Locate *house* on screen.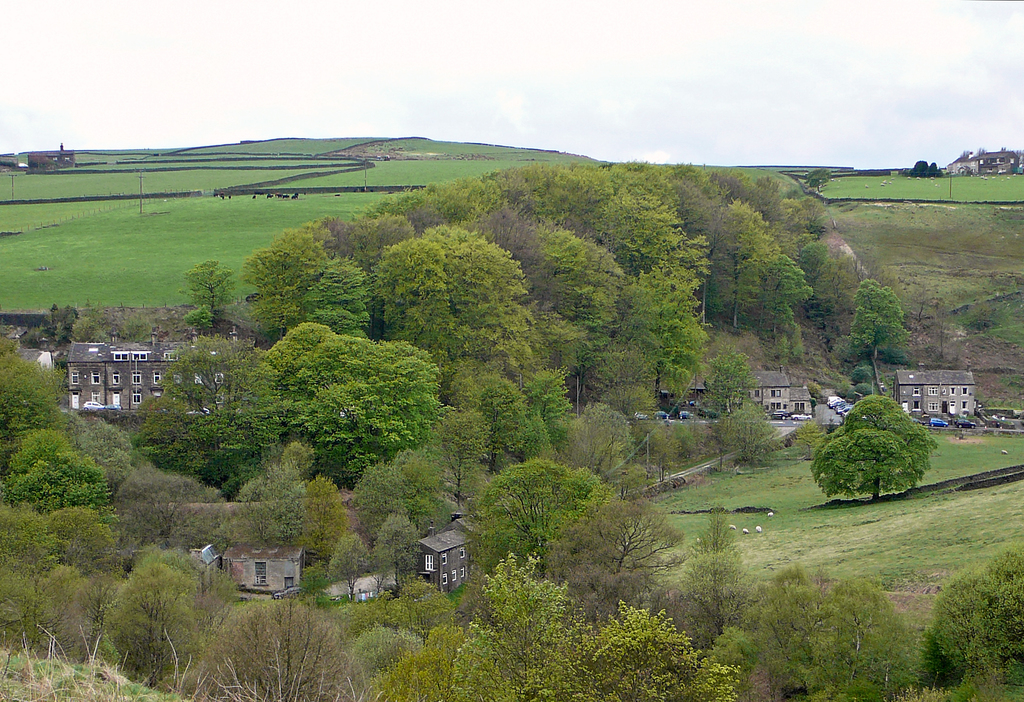
On screen at (x1=715, y1=371, x2=792, y2=428).
